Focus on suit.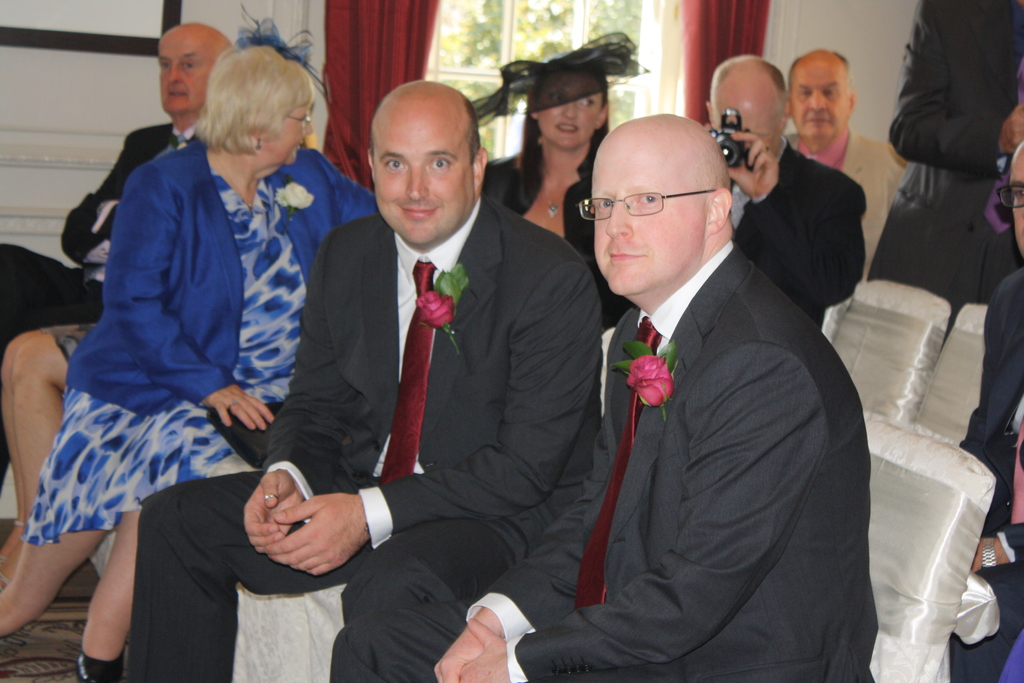
Focused at crop(959, 257, 1023, 682).
